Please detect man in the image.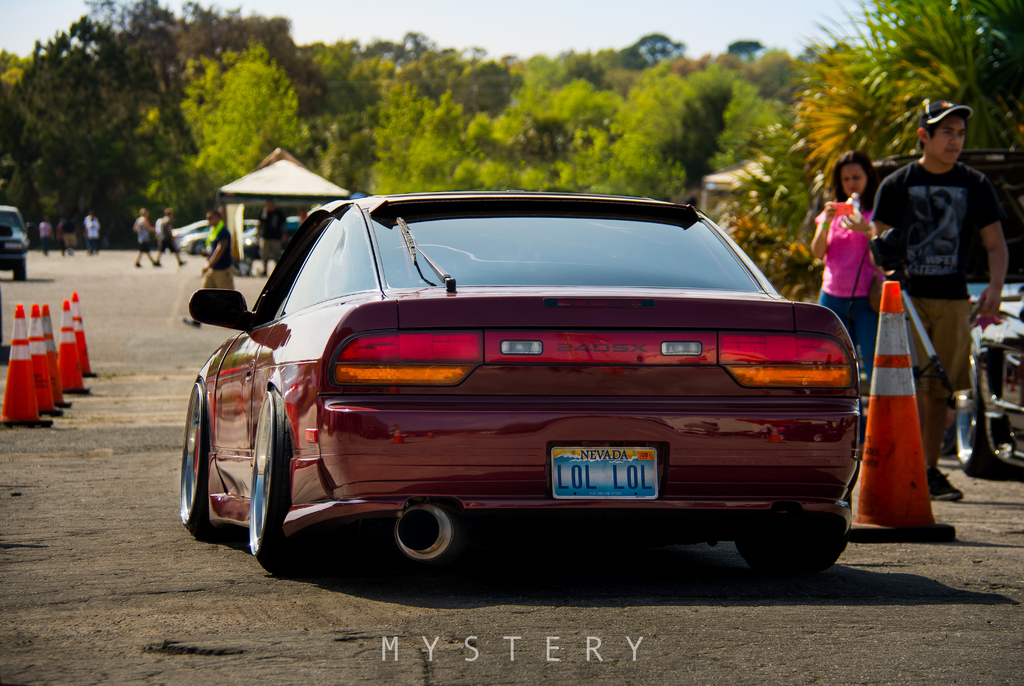
bbox=(864, 100, 1003, 518).
